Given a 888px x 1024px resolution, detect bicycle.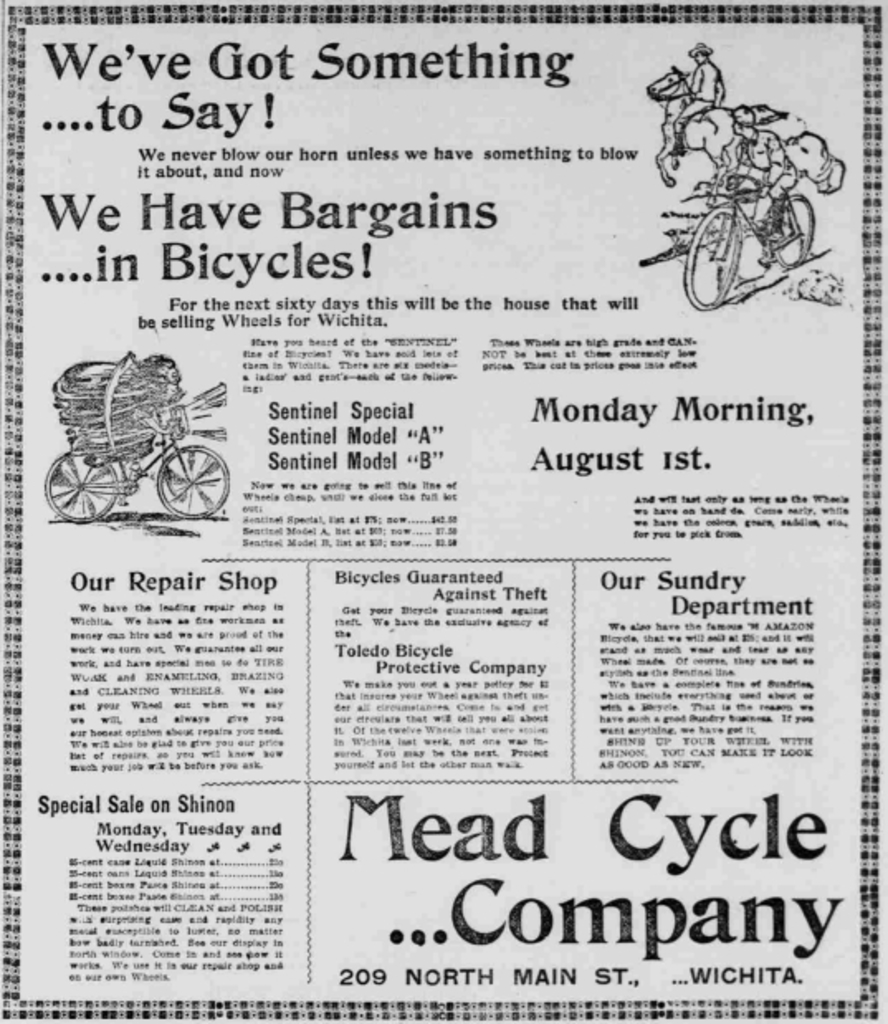
(x1=685, y1=165, x2=820, y2=309).
